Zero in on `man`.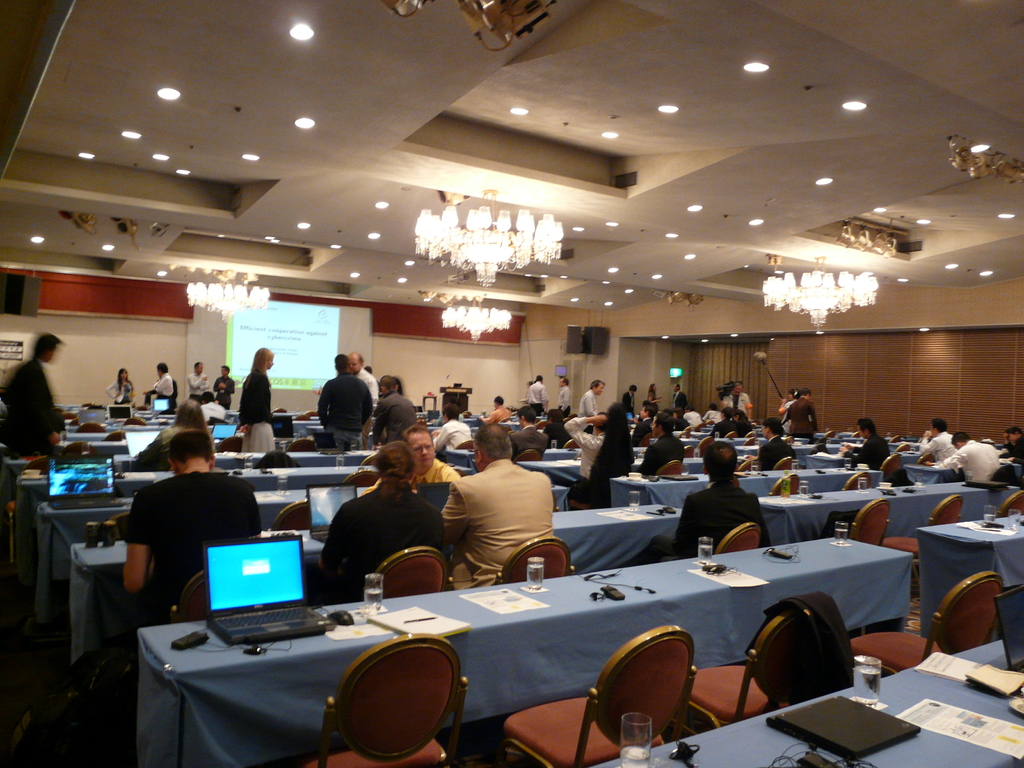
Zeroed in: [left=671, top=447, right=778, bottom=575].
